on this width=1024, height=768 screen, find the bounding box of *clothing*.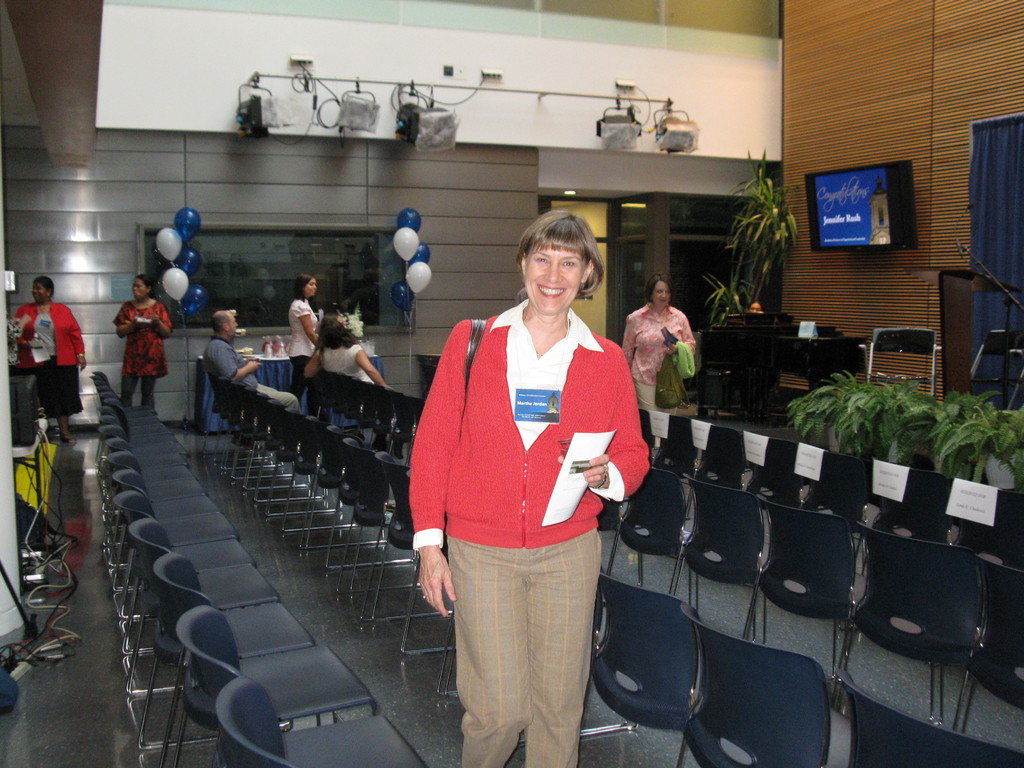
Bounding box: crop(288, 301, 319, 374).
